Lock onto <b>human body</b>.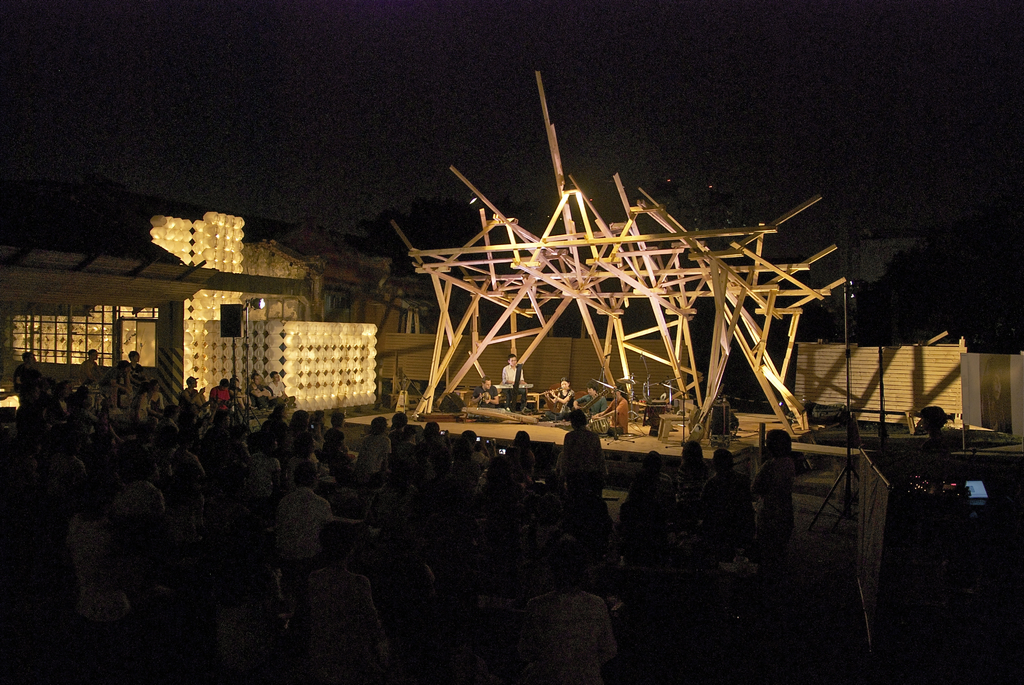
Locked: pyautogui.locateOnScreen(180, 375, 213, 411).
